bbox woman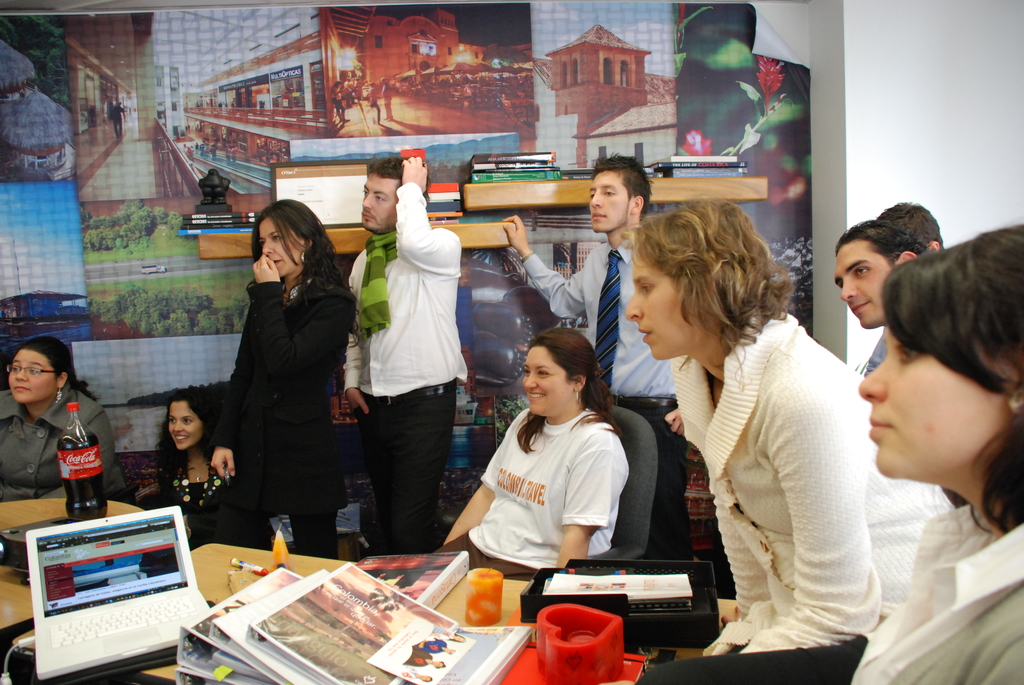
rect(850, 223, 1023, 684)
